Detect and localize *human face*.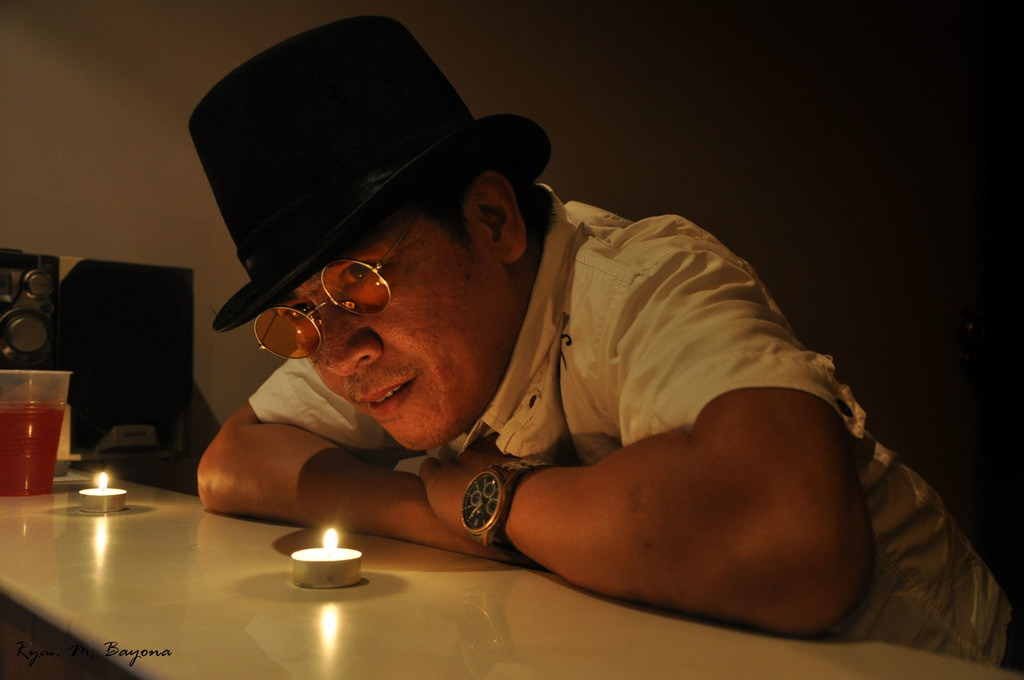
Localized at [x1=298, y1=222, x2=500, y2=449].
